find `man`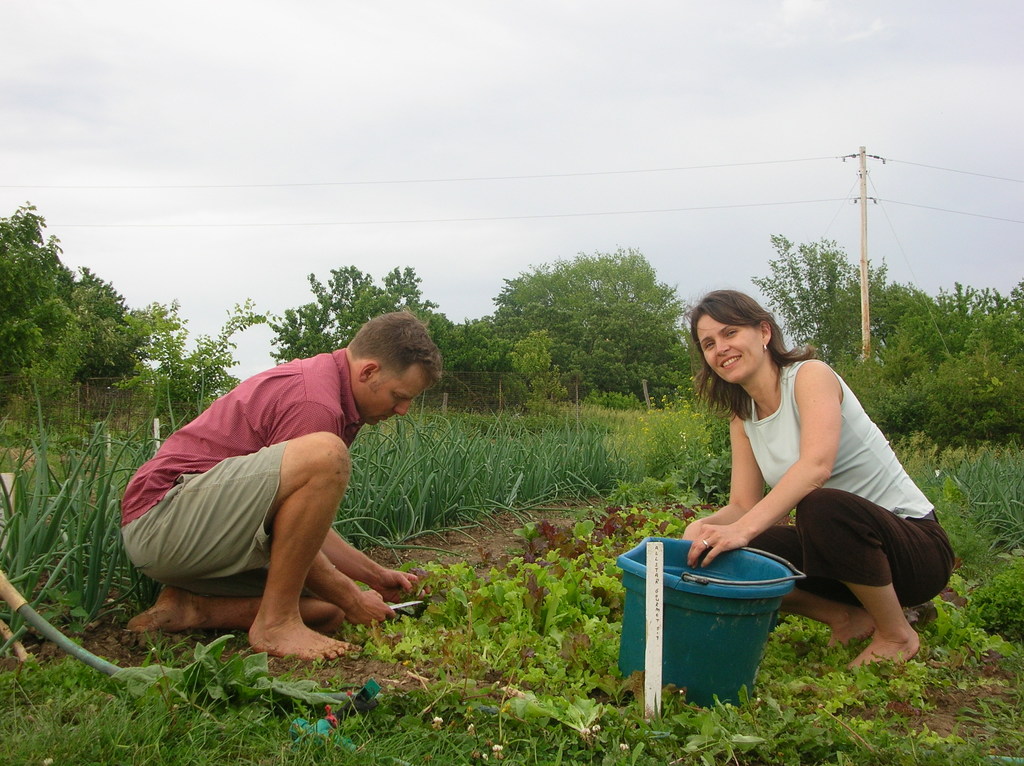
(116,308,449,663)
